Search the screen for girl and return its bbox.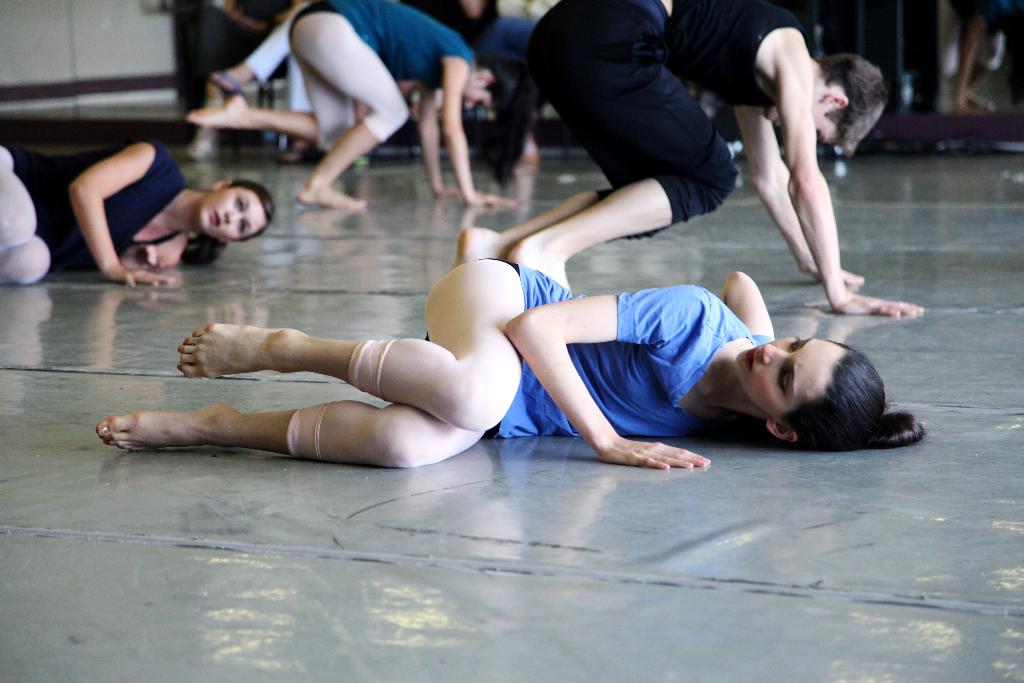
Found: crop(184, 0, 512, 208).
